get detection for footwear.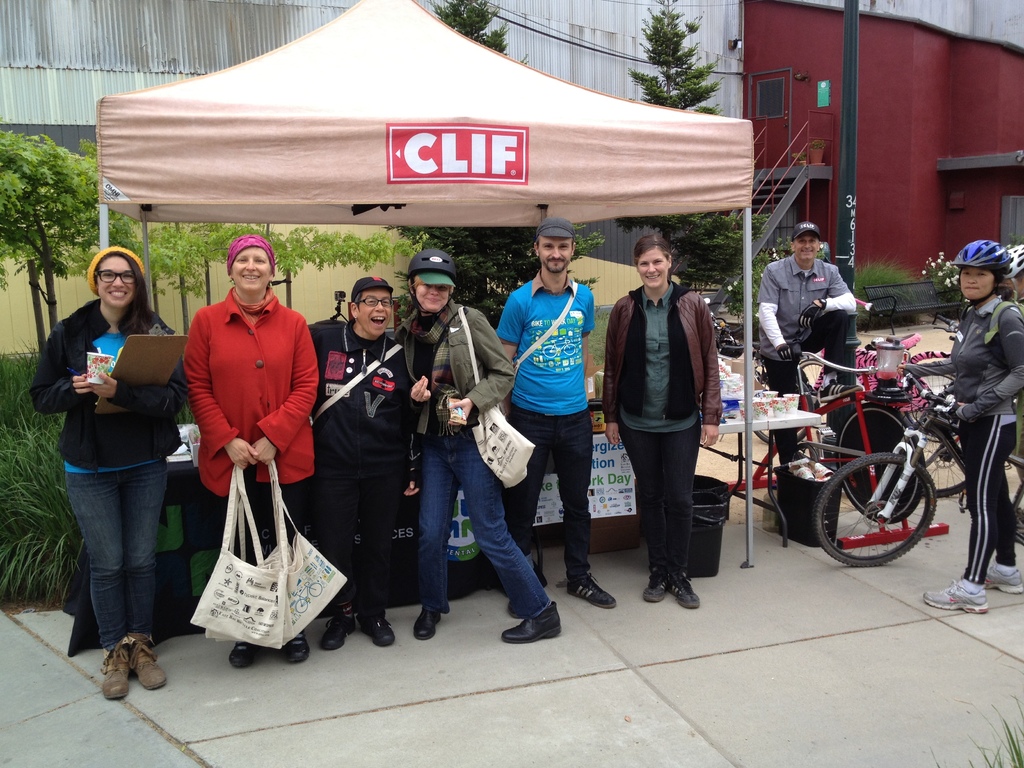
Detection: [90,632,164,700].
